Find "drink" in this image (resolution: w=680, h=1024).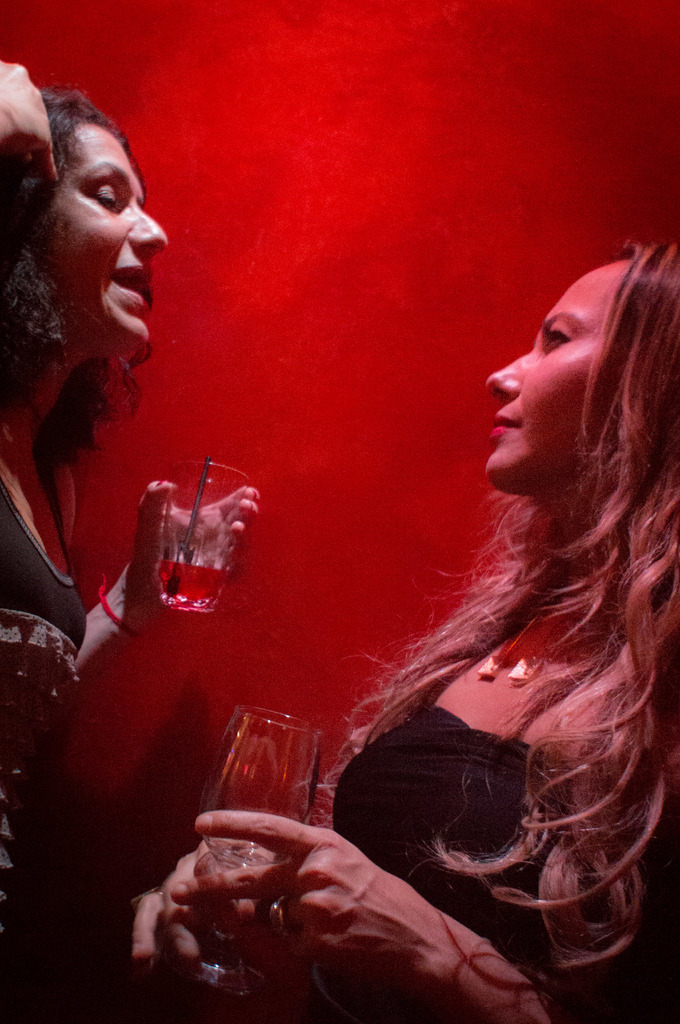
140:452:249:630.
